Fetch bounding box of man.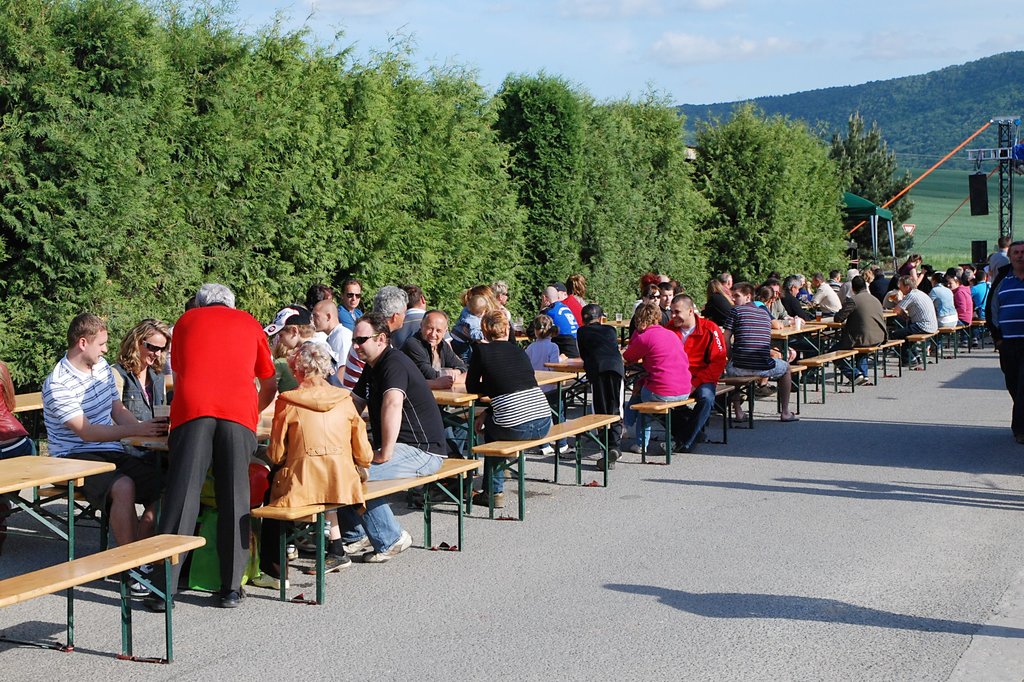
Bbox: x1=536 y1=284 x2=579 y2=355.
